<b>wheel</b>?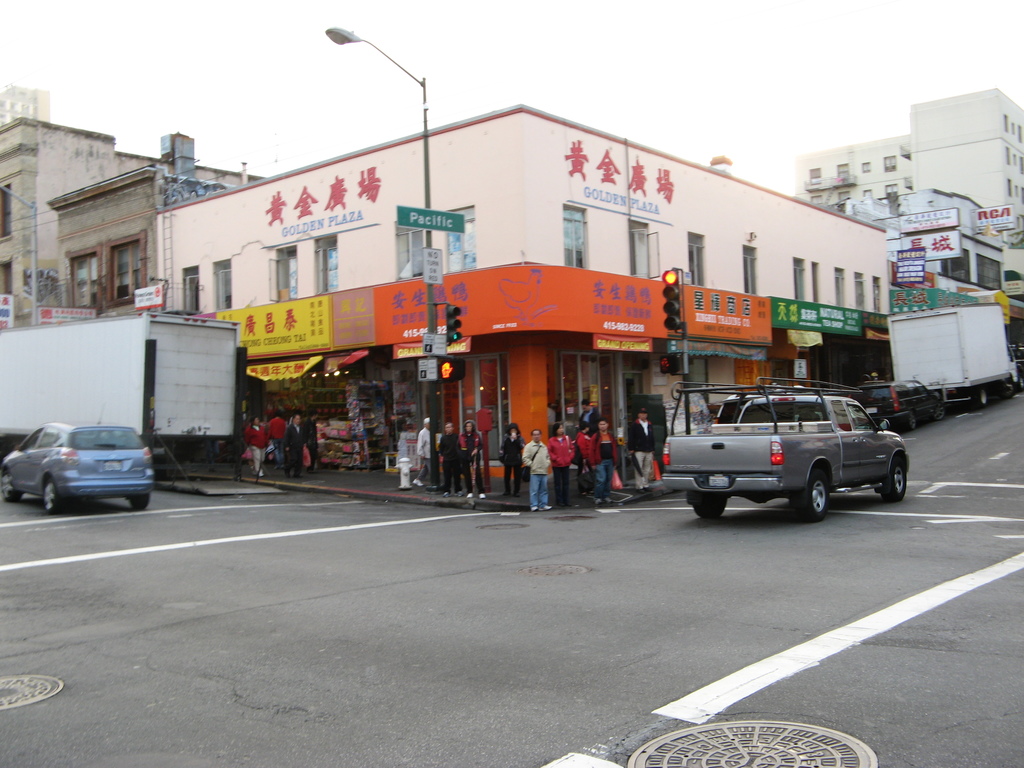
locate(975, 388, 989, 404)
